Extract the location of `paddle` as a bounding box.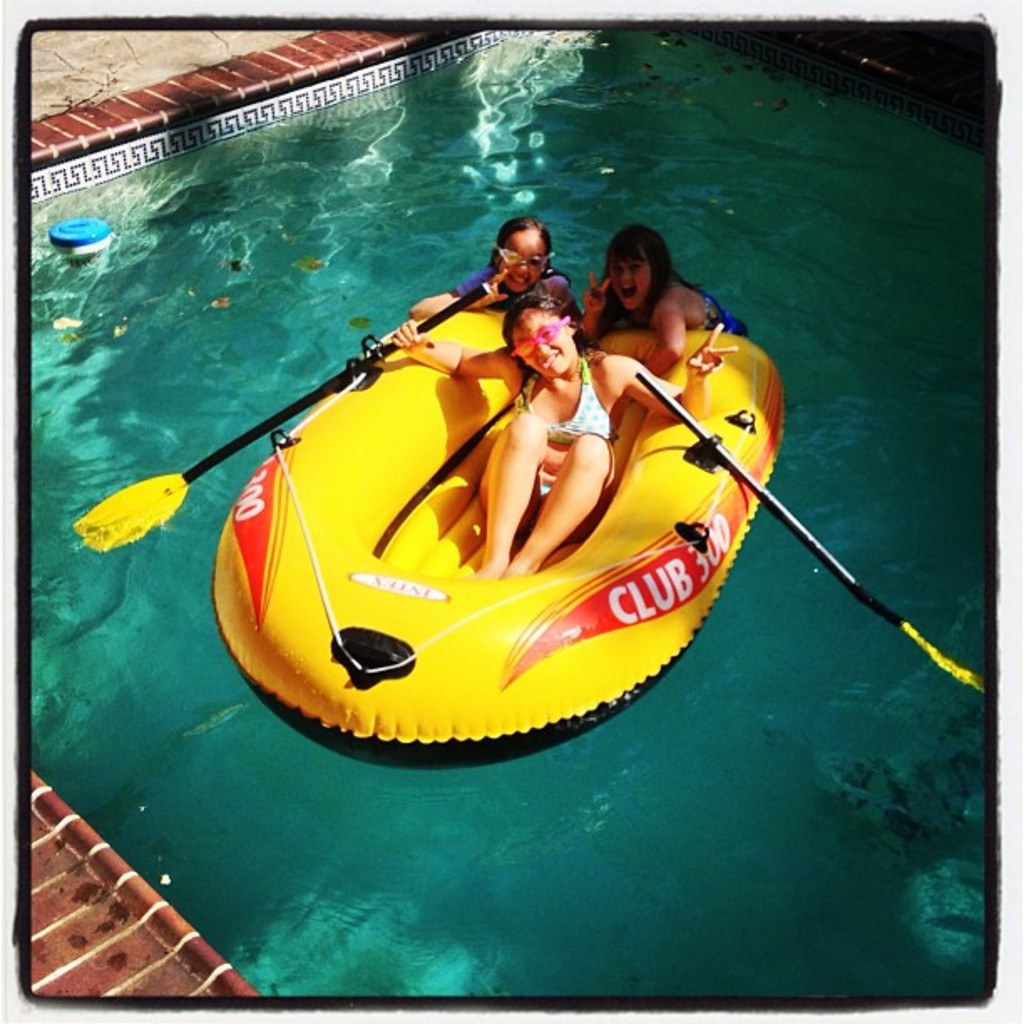
select_region(74, 278, 490, 559).
